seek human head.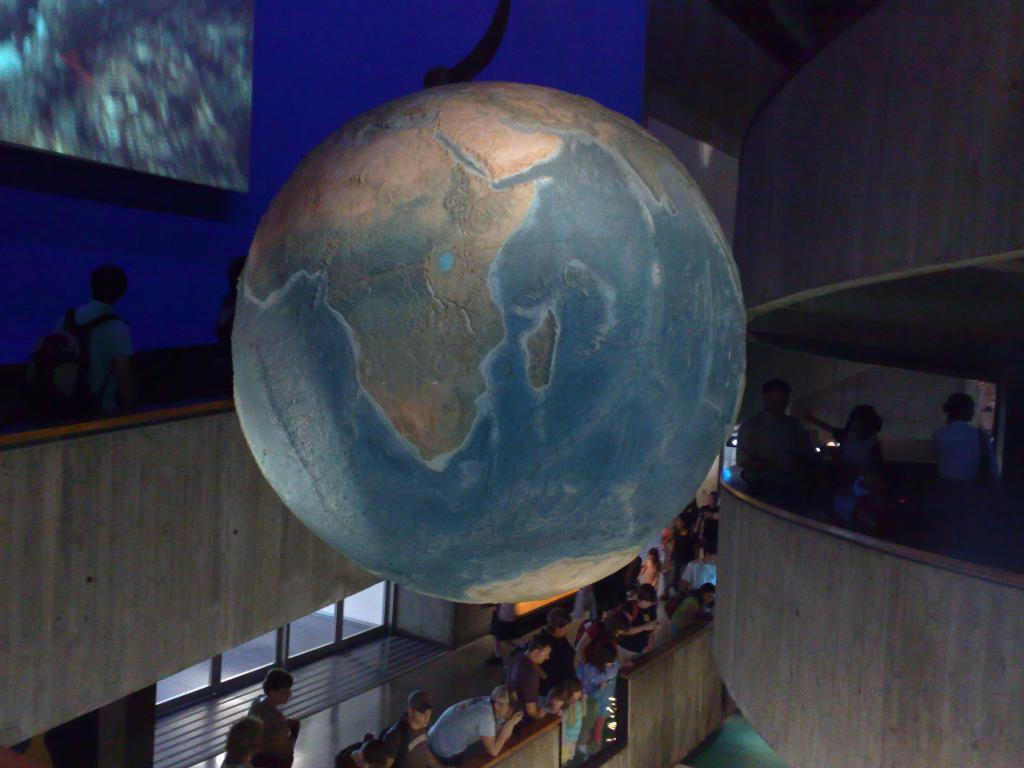
crop(562, 673, 583, 704).
